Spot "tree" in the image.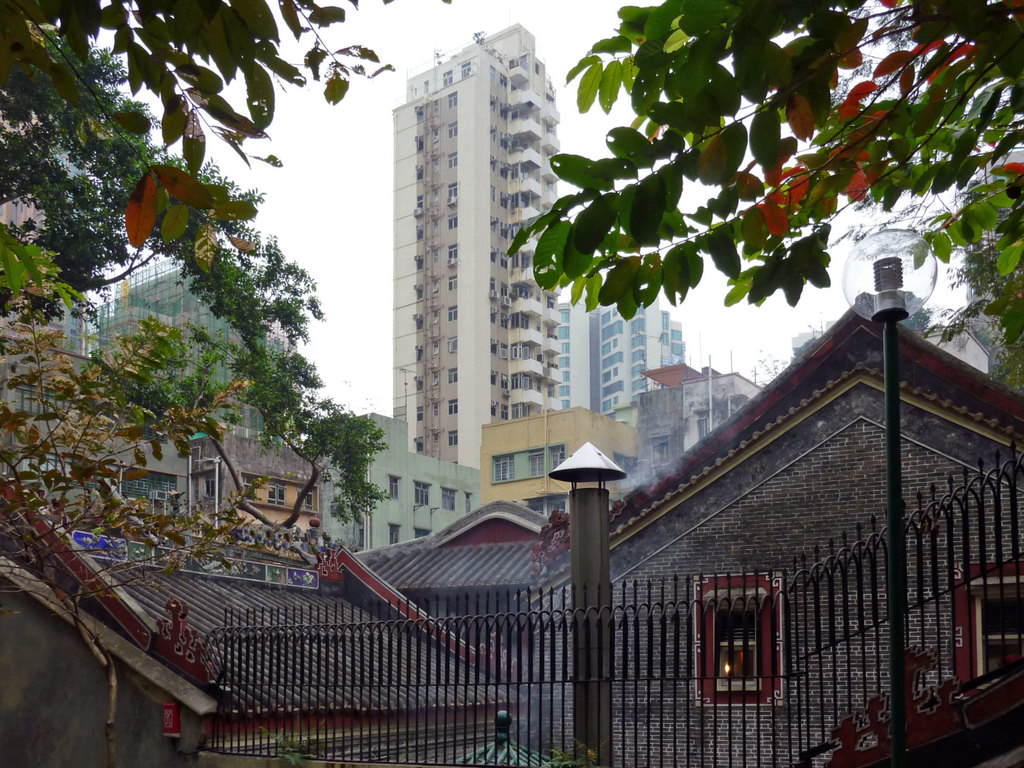
"tree" found at [927, 228, 1023, 392].
